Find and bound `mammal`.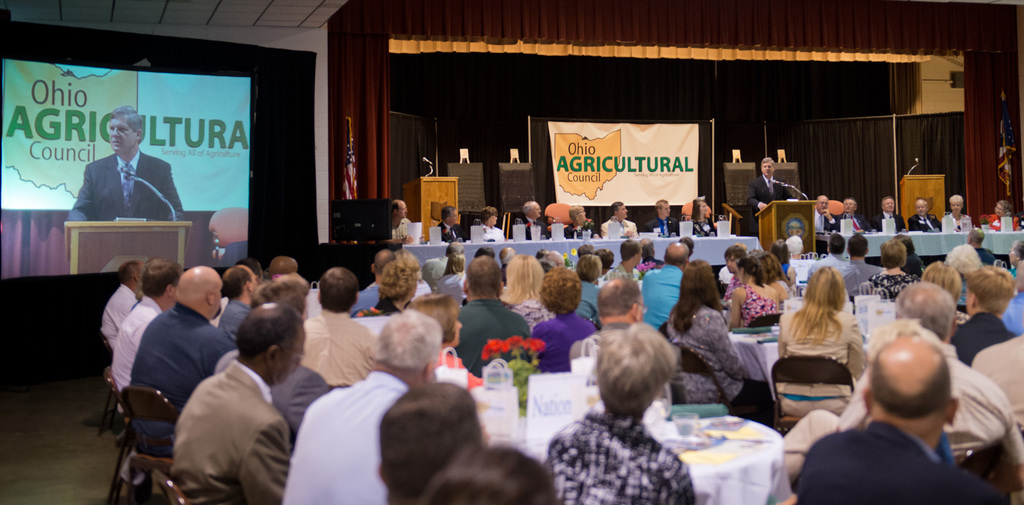
Bound: [x1=428, y1=204, x2=469, y2=243].
